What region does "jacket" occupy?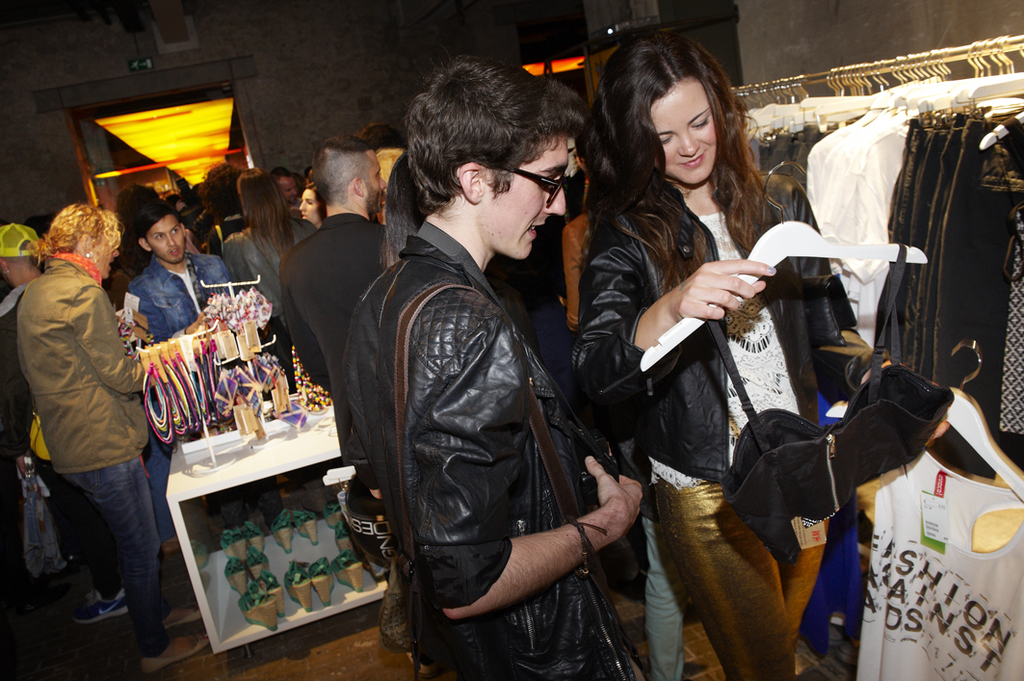
crop(222, 225, 315, 315).
